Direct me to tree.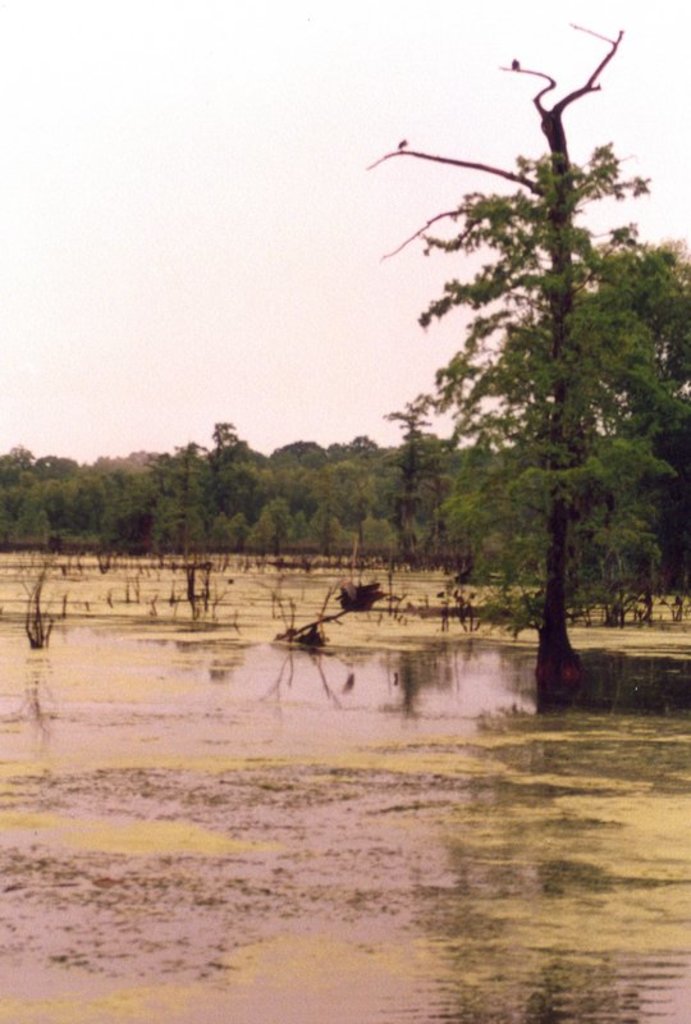
Direction: bbox=(156, 442, 209, 550).
